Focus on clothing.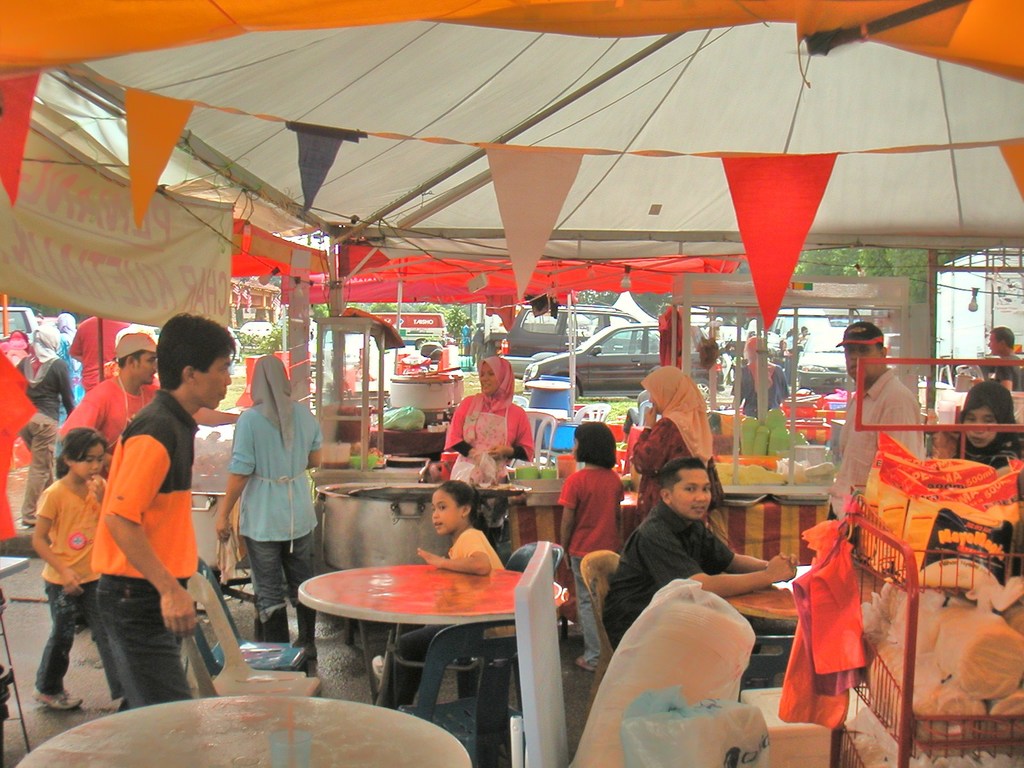
Focused at region(949, 383, 1023, 468).
